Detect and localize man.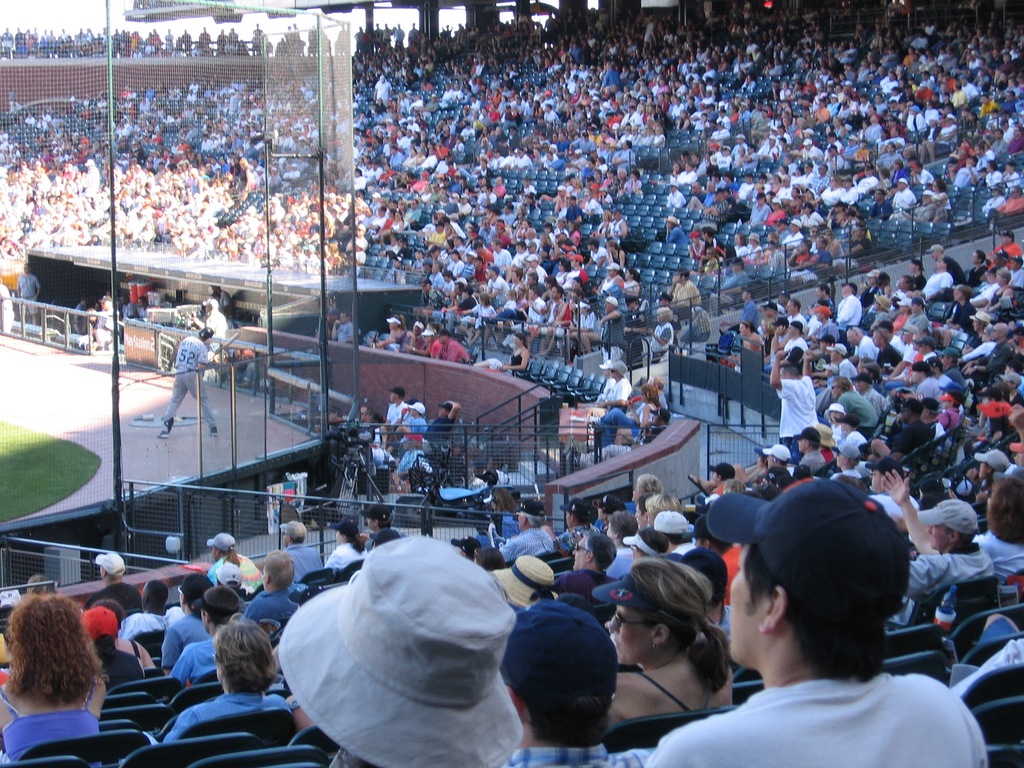
Localized at region(655, 268, 703, 321).
